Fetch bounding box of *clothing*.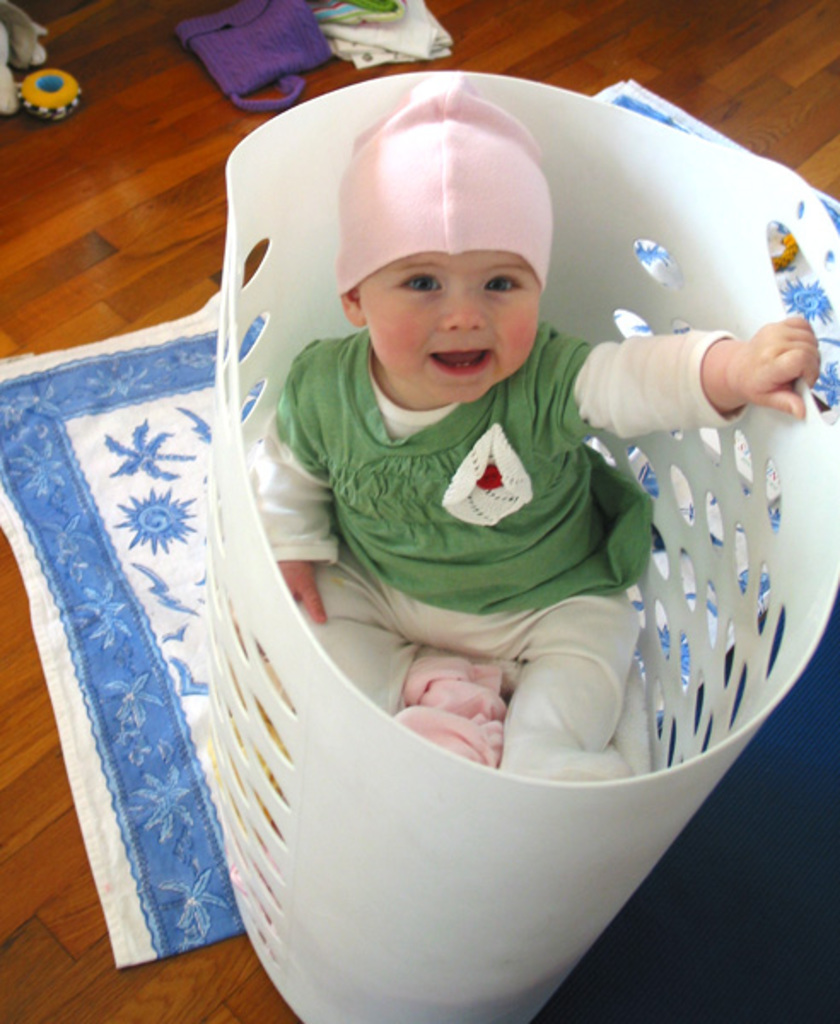
Bbox: 244 276 731 681.
